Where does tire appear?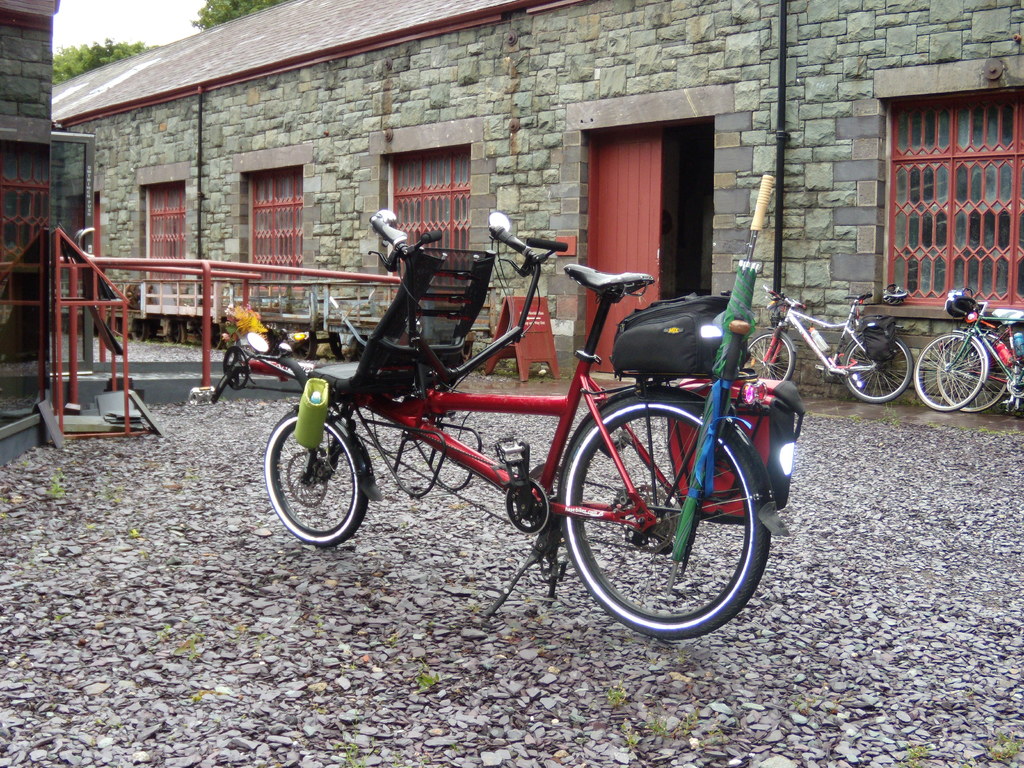
Appears at locate(739, 326, 796, 387).
